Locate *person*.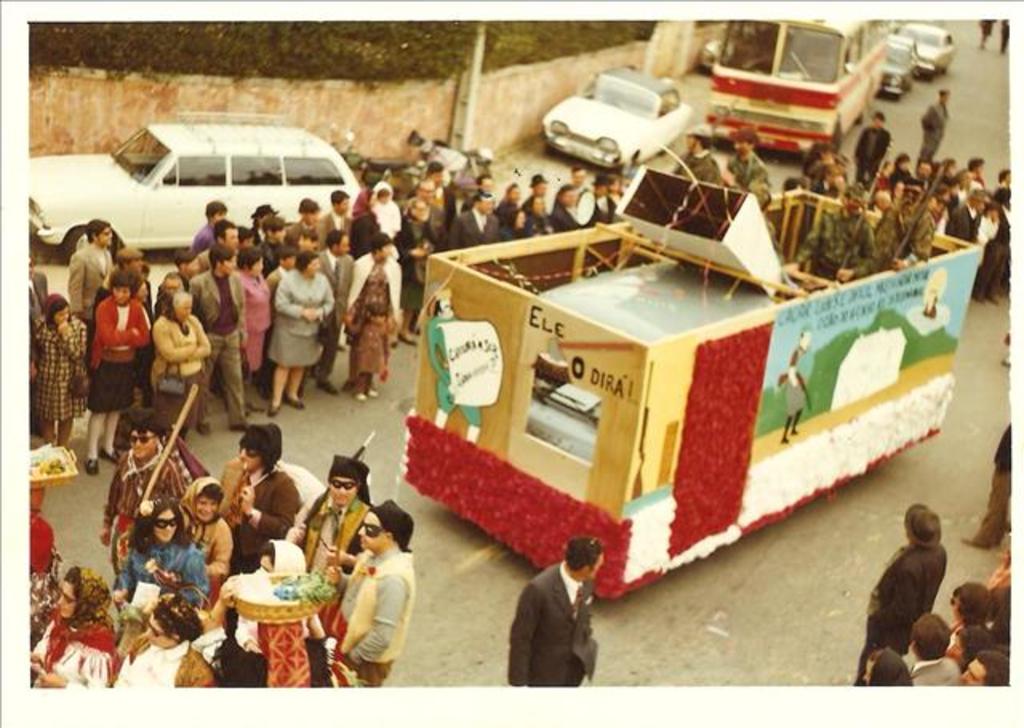
Bounding box: [x1=979, y1=21, x2=987, y2=45].
